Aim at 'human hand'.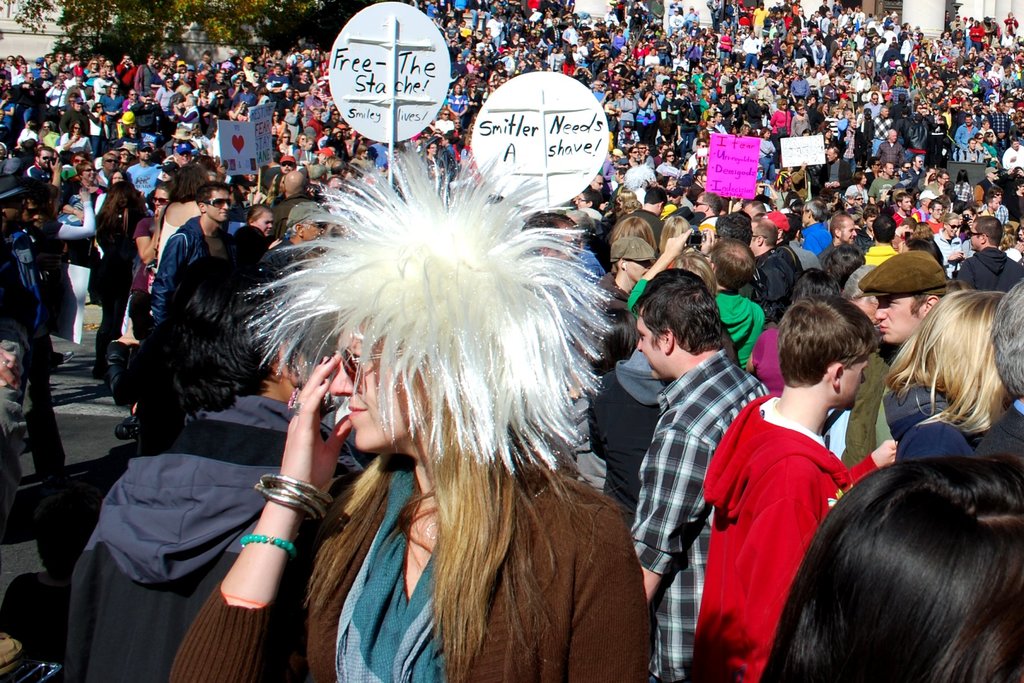
Aimed at bbox=(948, 248, 964, 262).
